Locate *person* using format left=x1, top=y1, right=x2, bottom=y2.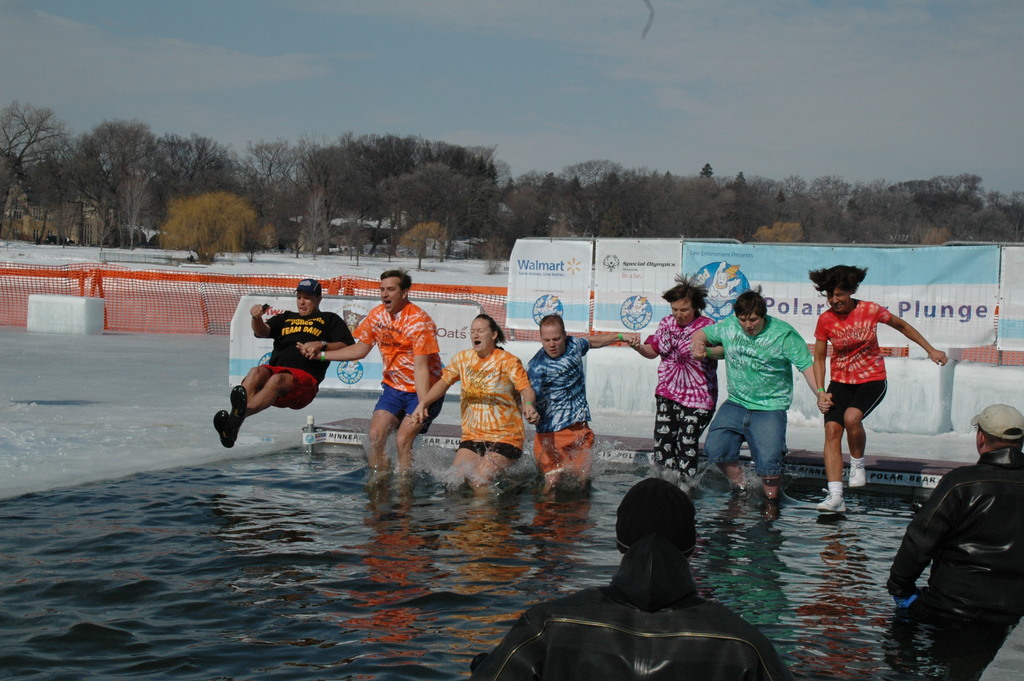
left=691, top=290, right=833, bottom=498.
